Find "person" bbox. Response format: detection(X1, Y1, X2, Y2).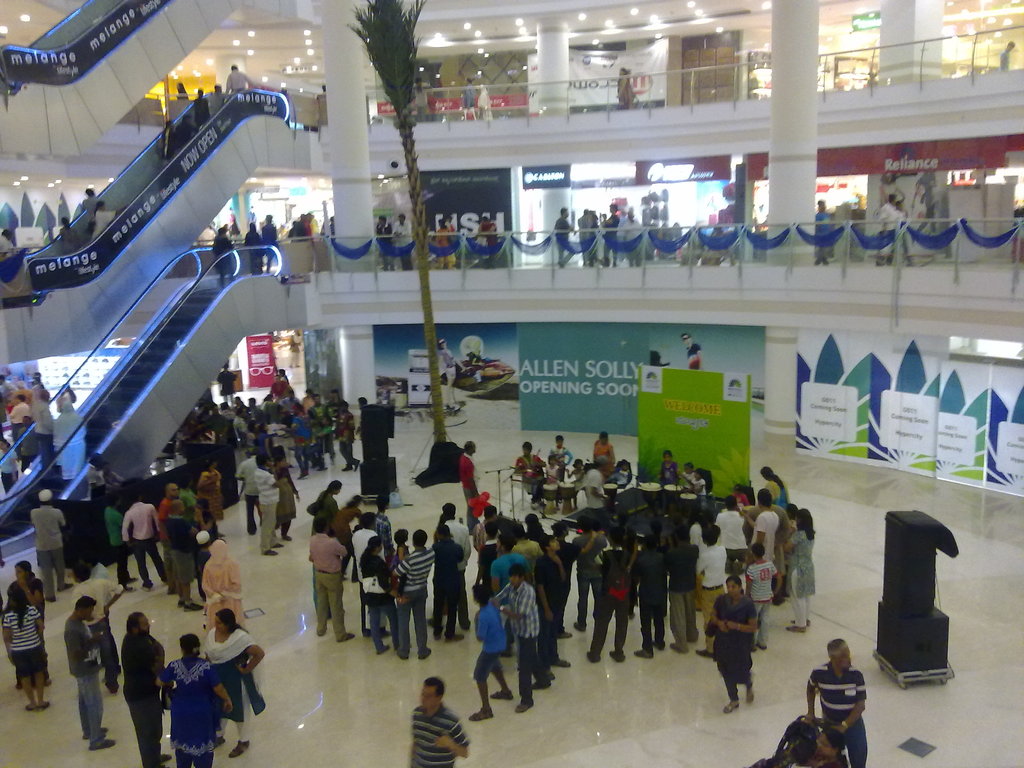
detection(102, 477, 252, 610).
